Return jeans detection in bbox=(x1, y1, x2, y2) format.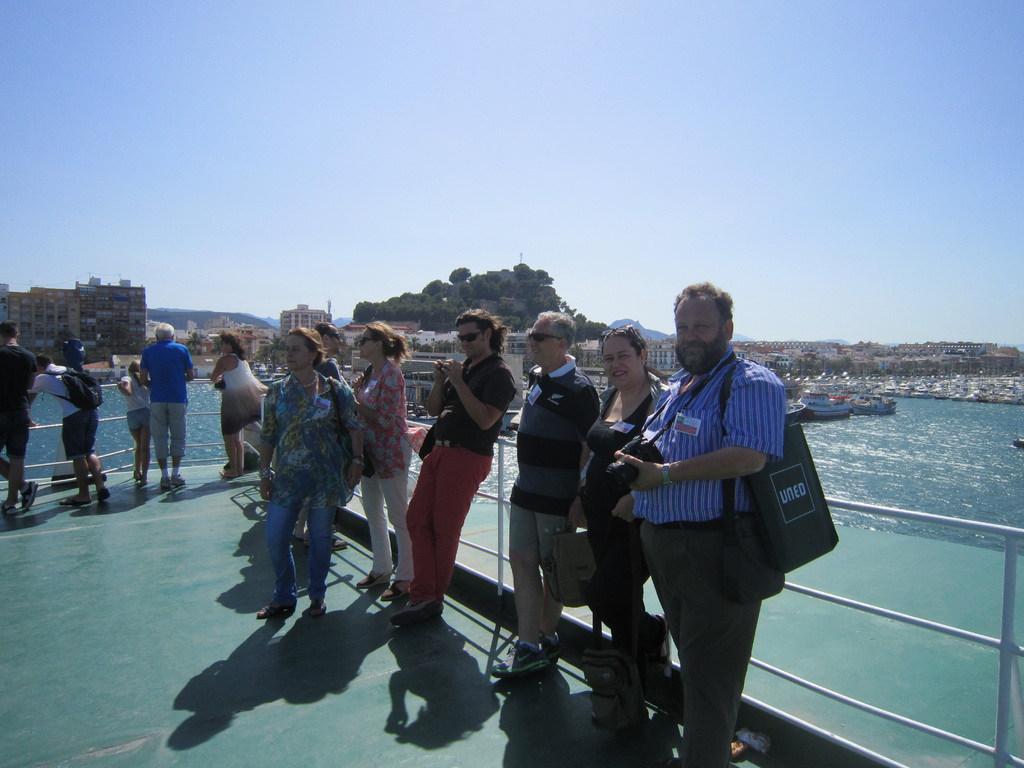
bbox=(243, 486, 340, 630).
